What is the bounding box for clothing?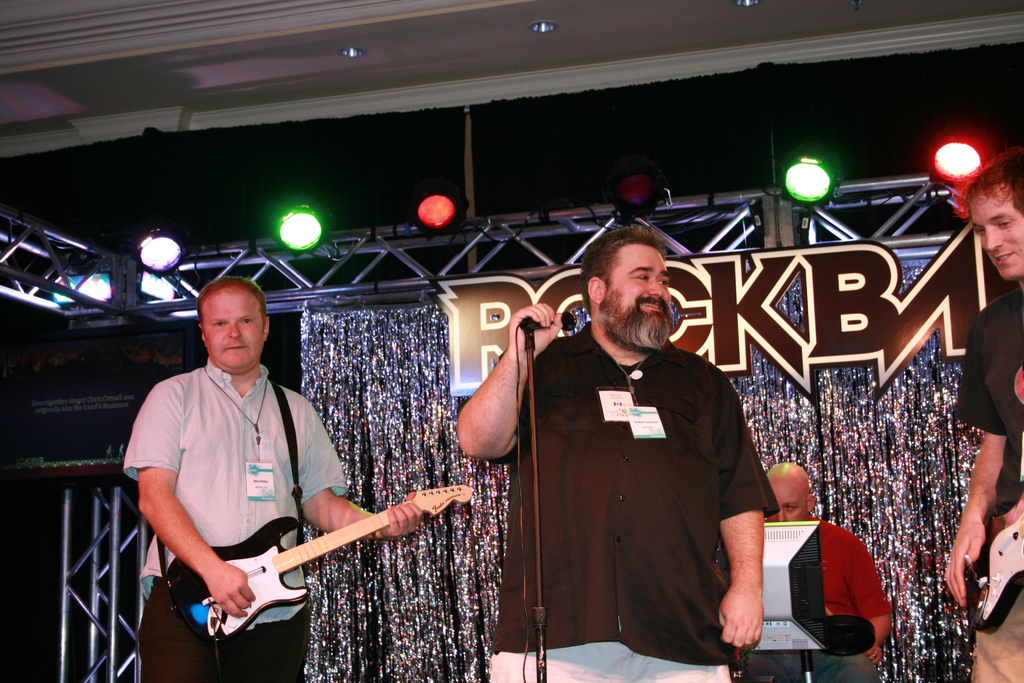
l=957, t=278, r=1023, b=682.
